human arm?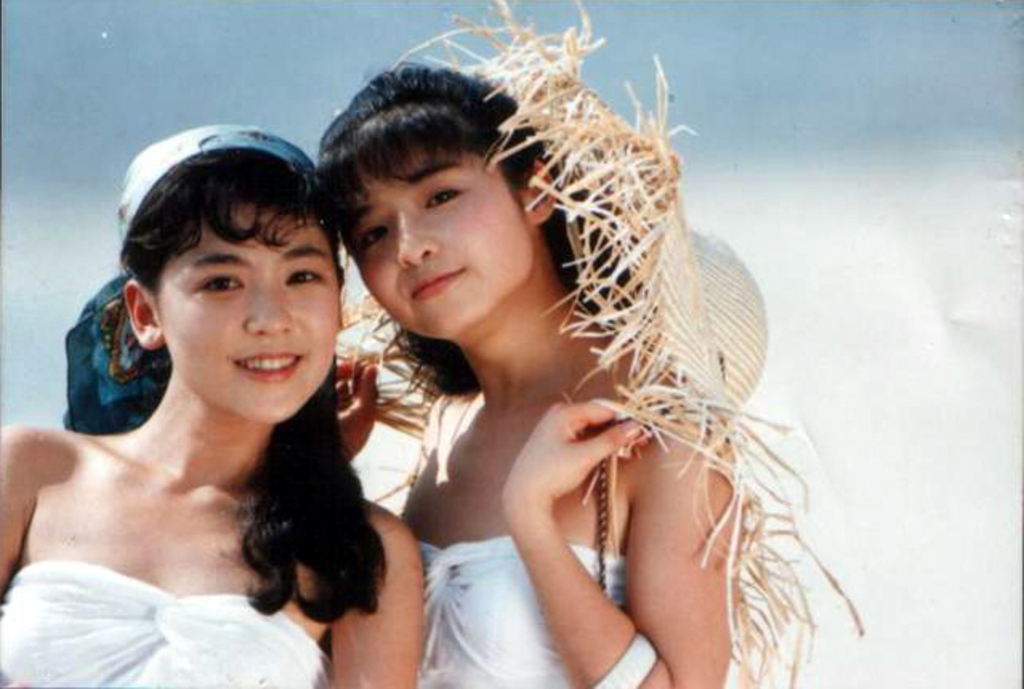
bbox(324, 510, 428, 687)
